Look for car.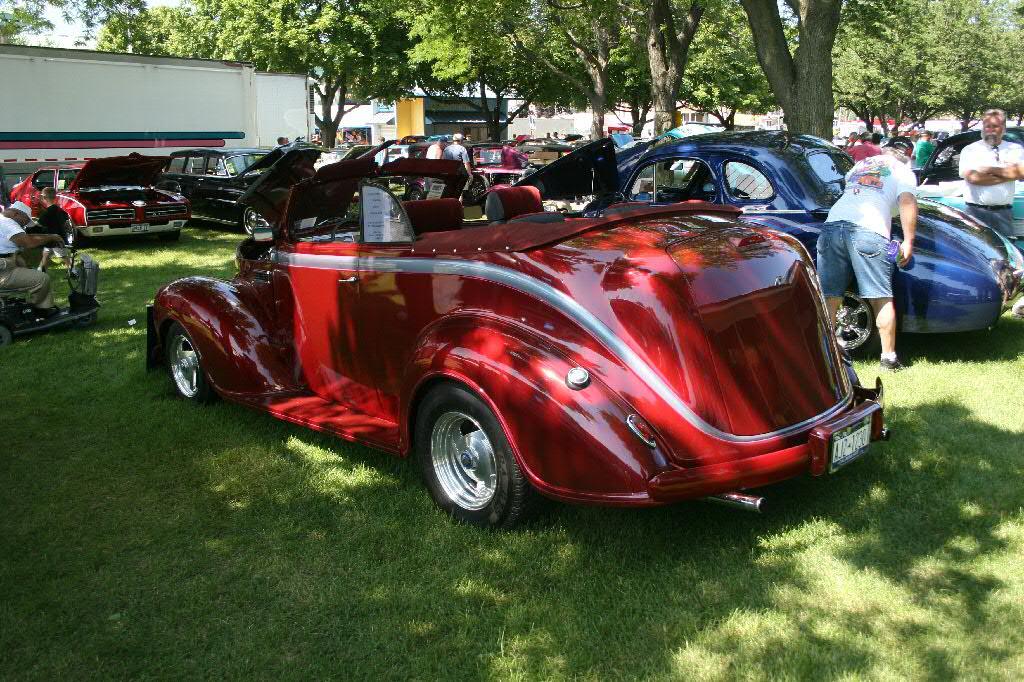
Found: x1=159 y1=155 x2=864 y2=545.
